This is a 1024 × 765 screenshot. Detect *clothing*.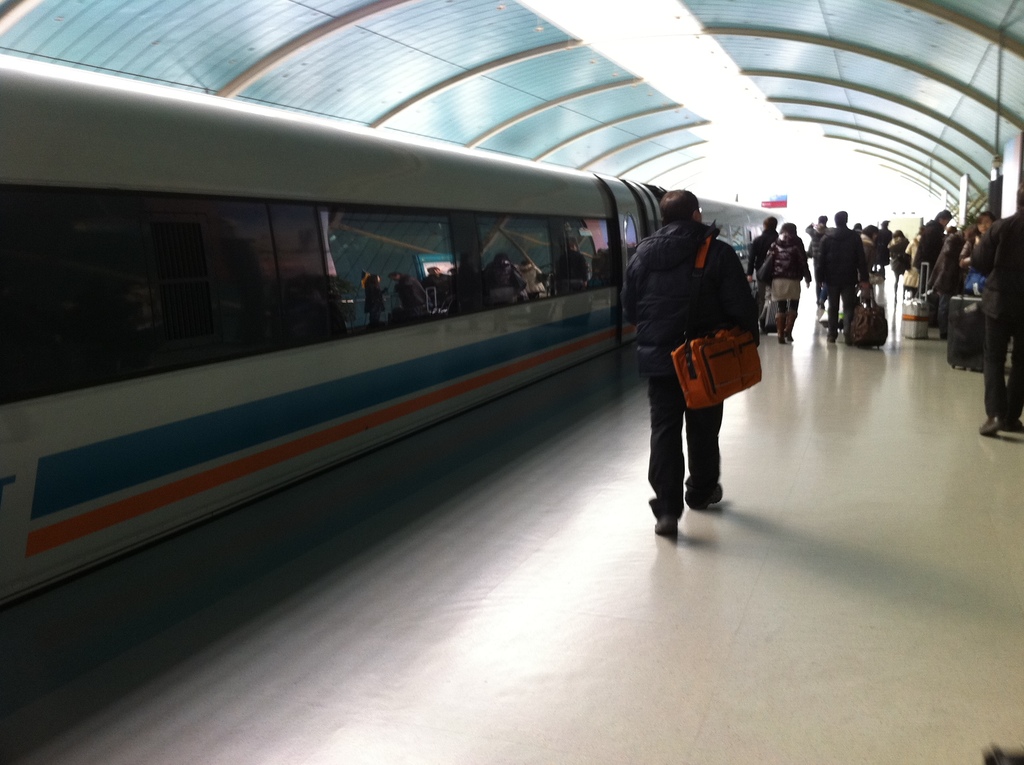
left=744, top=229, right=783, bottom=302.
